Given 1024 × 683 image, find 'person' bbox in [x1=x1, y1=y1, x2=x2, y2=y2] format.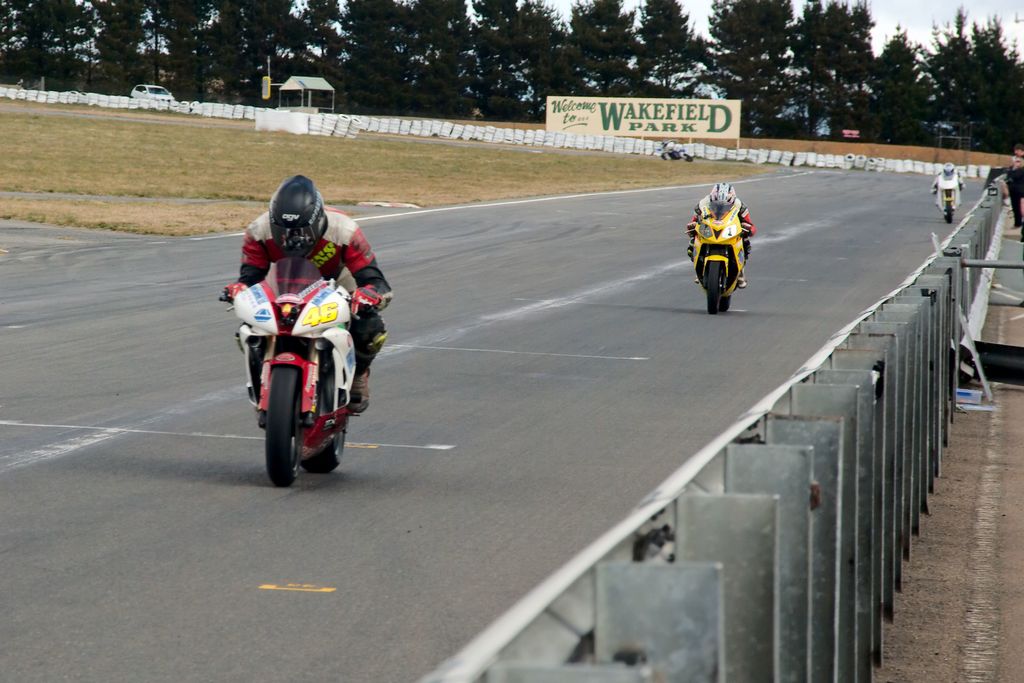
[x1=695, y1=167, x2=751, y2=307].
